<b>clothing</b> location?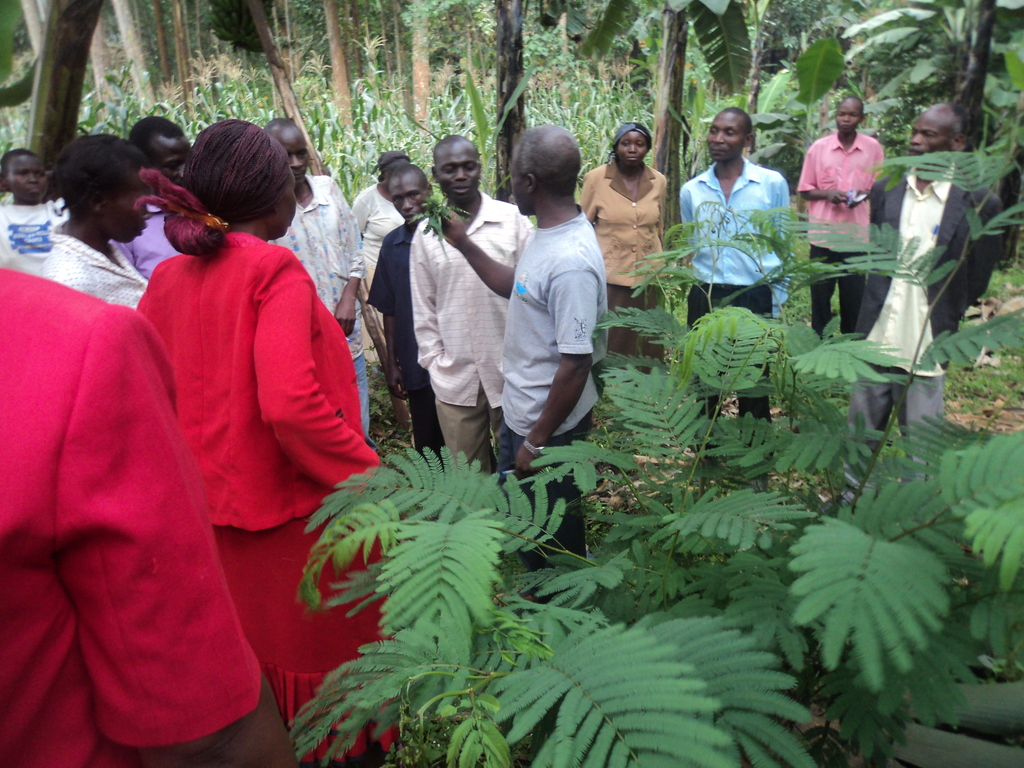
<region>33, 221, 154, 315</region>
